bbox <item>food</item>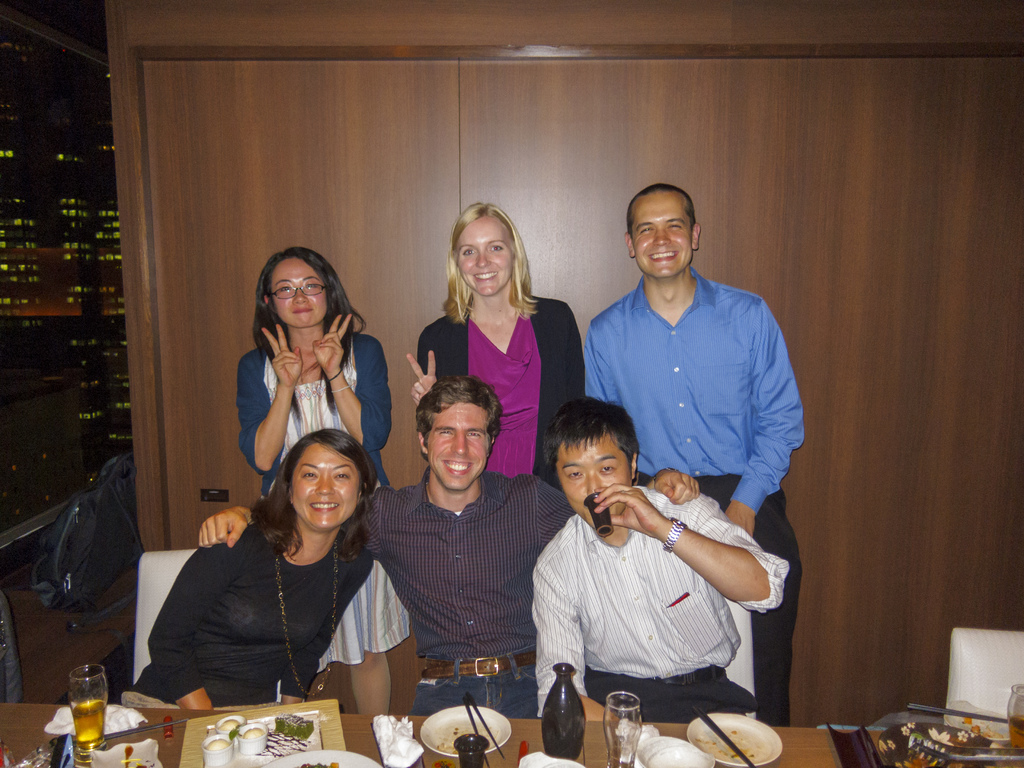
box(438, 717, 493, 752)
